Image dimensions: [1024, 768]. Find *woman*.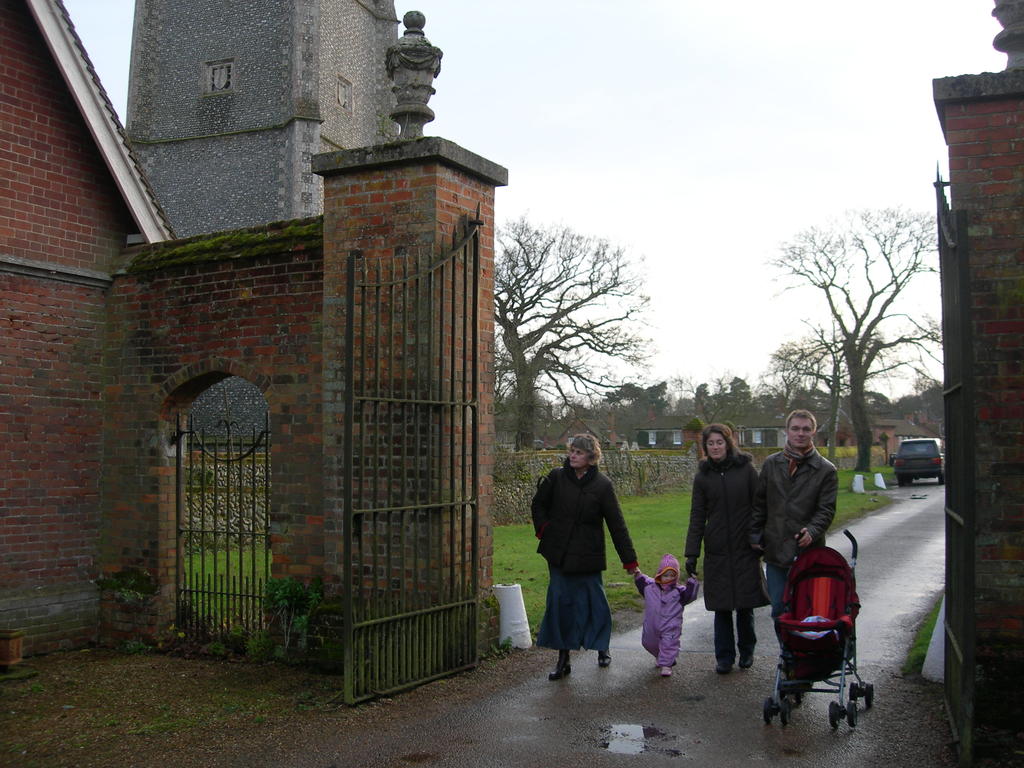
<region>535, 432, 641, 684</region>.
